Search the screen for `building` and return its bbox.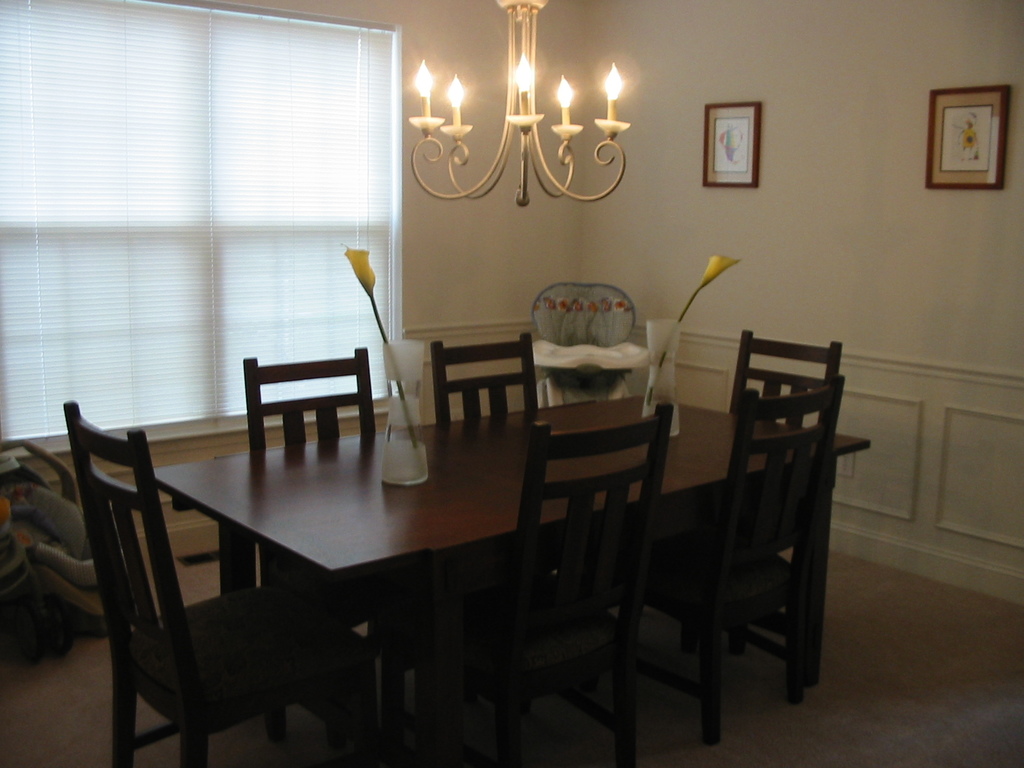
Found: left=2, top=0, right=1023, bottom=767.
